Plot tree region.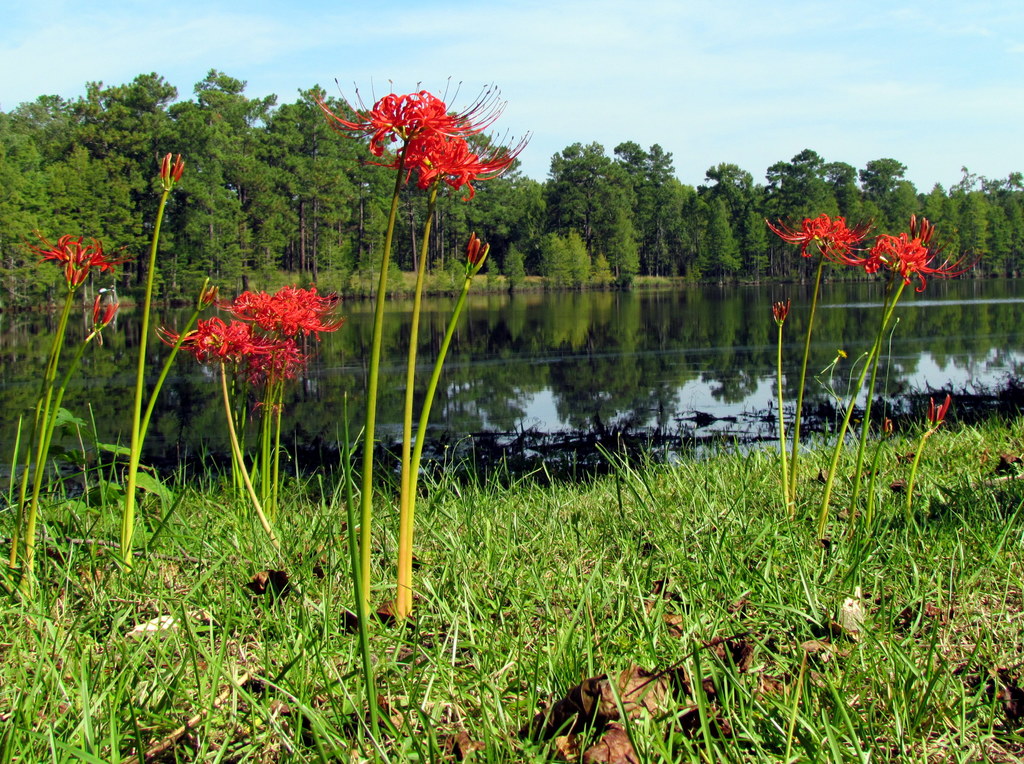
Plotted at crop(858, 156, 904, 209).
